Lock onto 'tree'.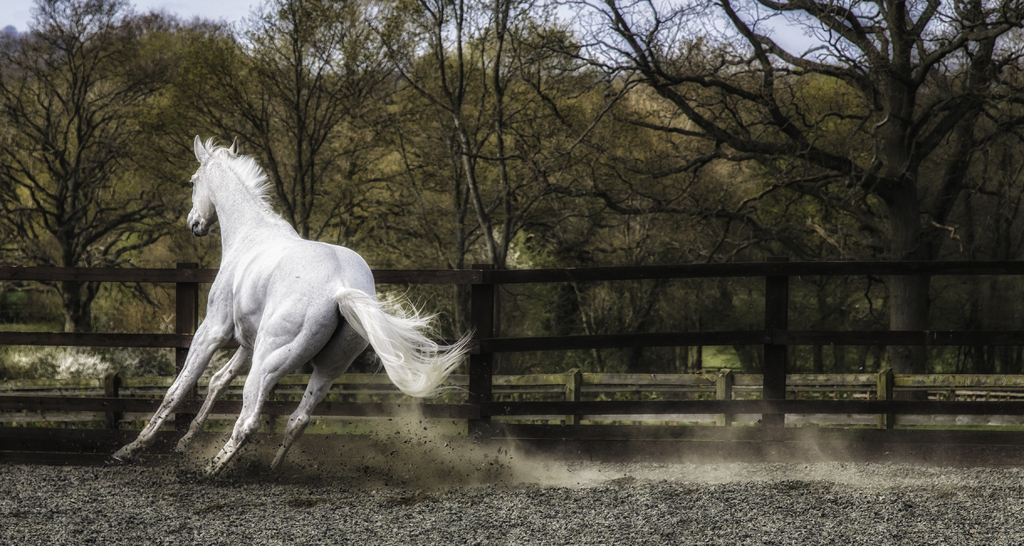
Locked: (108, 19, 247, 228).
